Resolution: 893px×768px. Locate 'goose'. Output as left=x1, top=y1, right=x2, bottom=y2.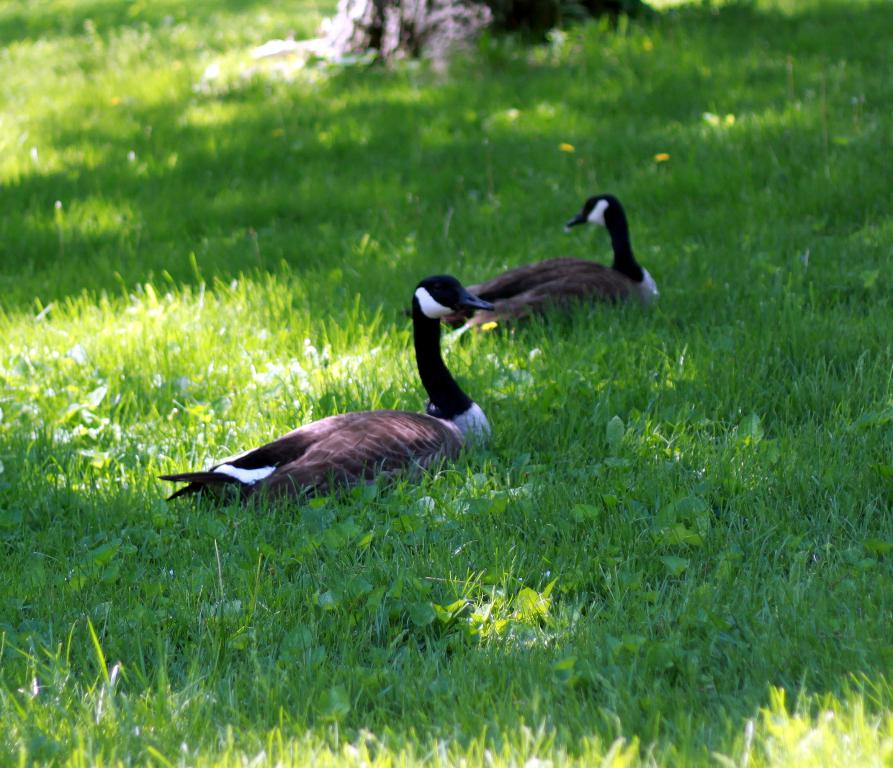
left=142, top=250, right=541, bottom=519.
